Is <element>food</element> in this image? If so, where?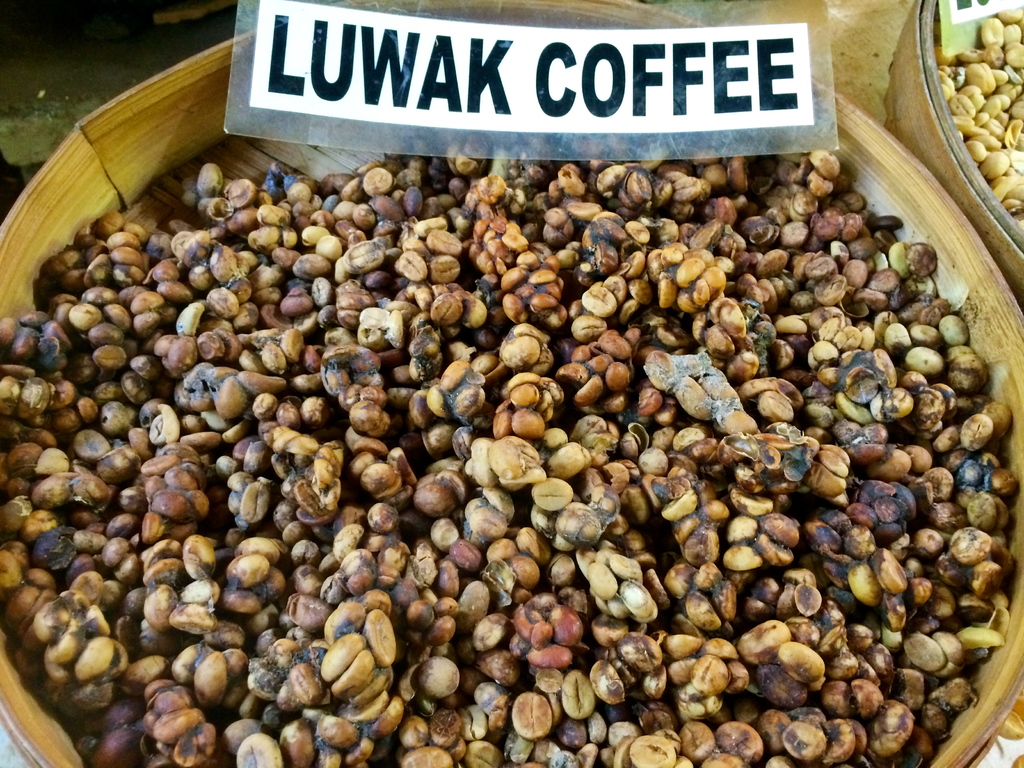
Yes, at box=[922, 11, 1023, 205].
